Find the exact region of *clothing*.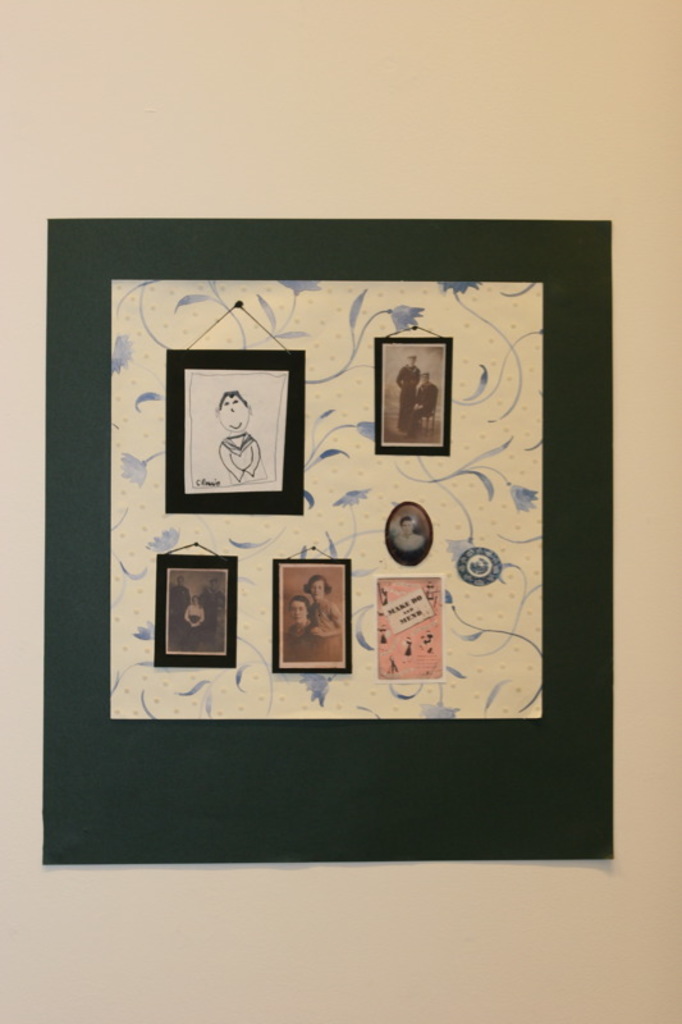
Exact region: 395:366:424:431.
